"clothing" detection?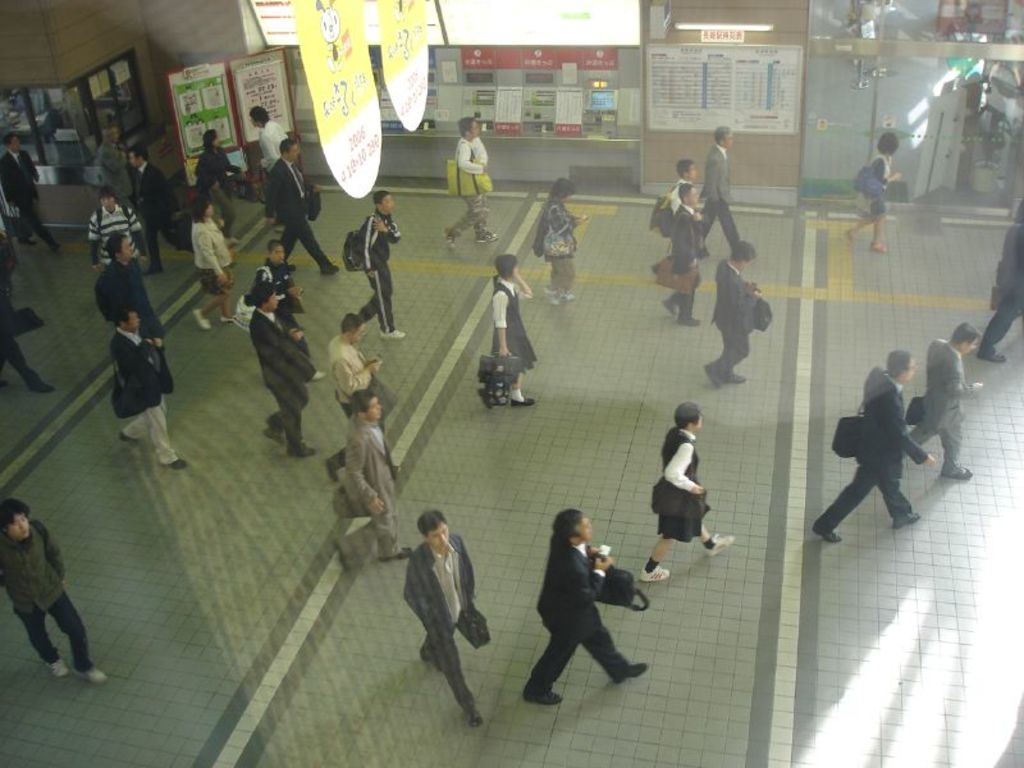
<region>820, 371, 942, 530</region>
